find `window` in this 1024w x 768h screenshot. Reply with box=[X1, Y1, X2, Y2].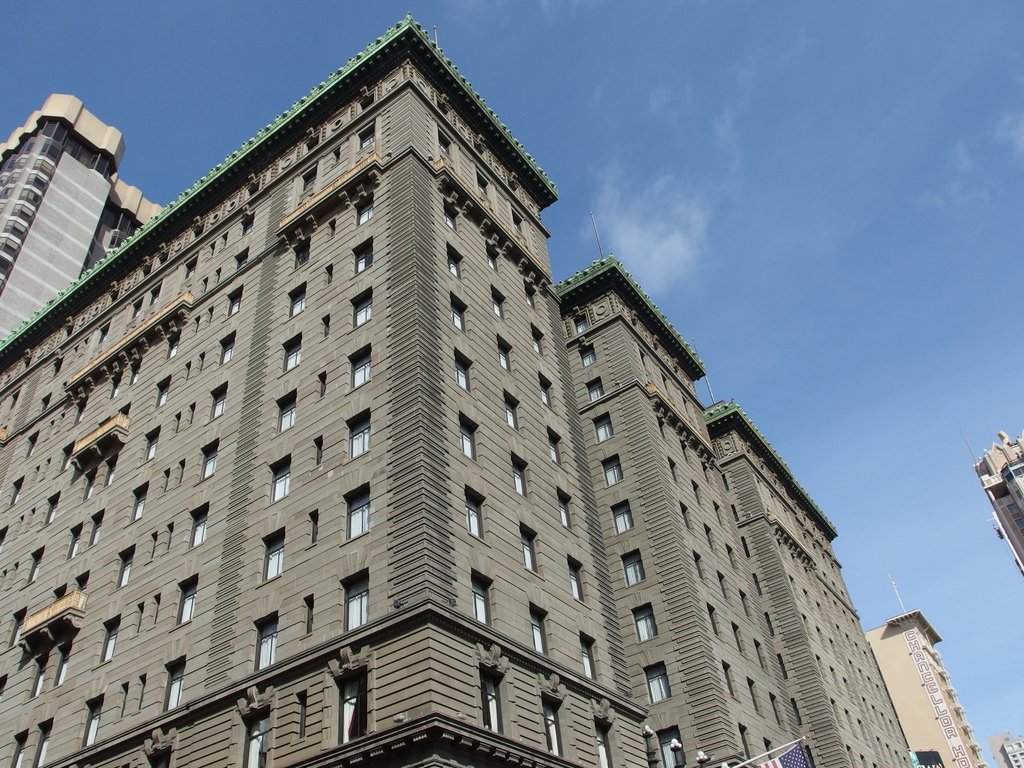
box=[67, 530, 82, 558].
